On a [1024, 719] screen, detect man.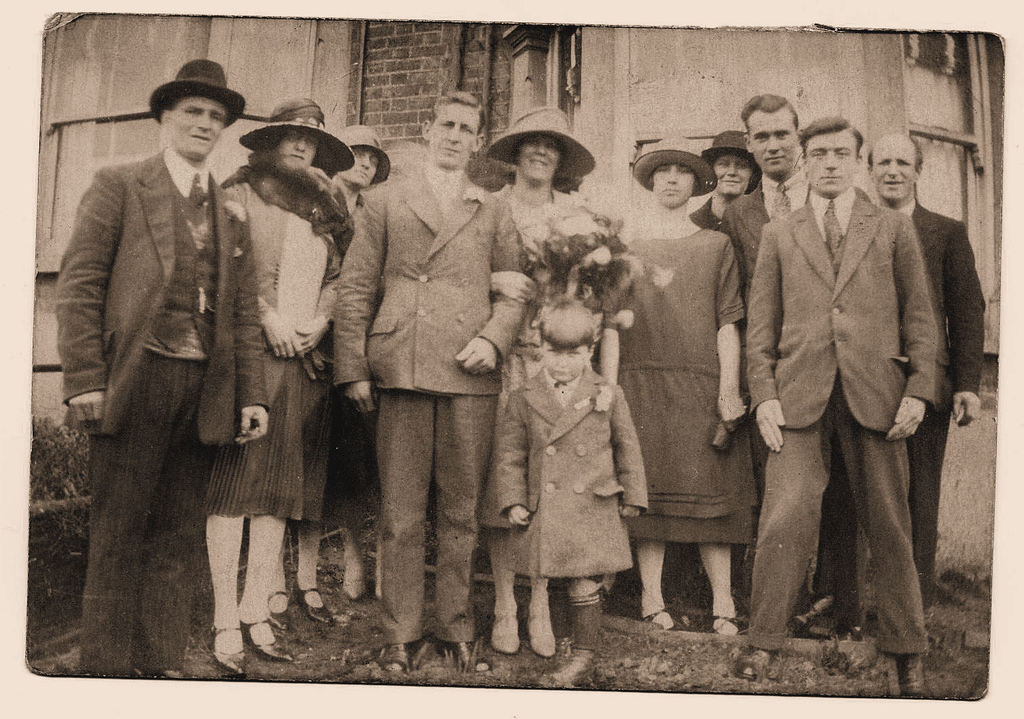
(x1=732, y1=113, x2=937, y2=695).
